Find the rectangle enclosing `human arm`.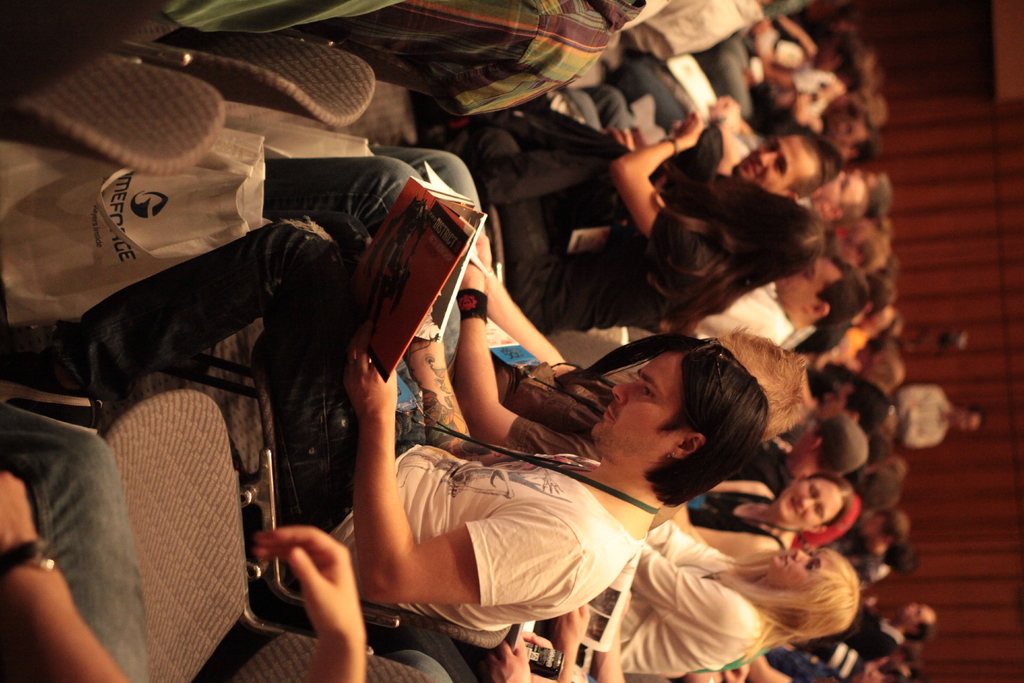
box(611, 119, 698, 252).
